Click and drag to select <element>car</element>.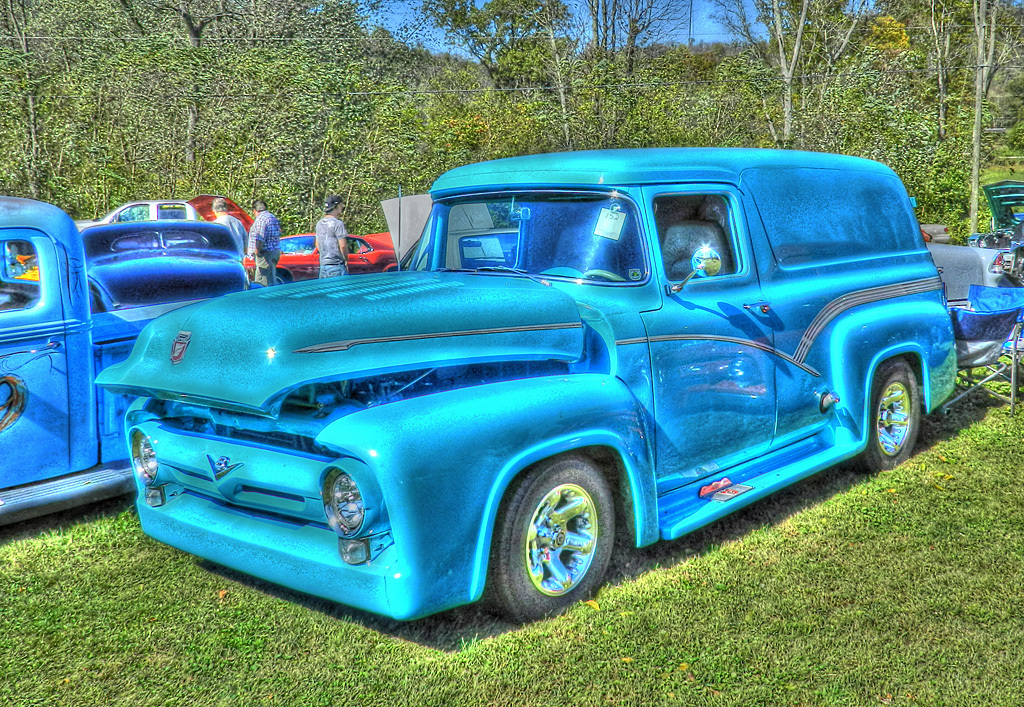
Selection: 91/221/248/315.
